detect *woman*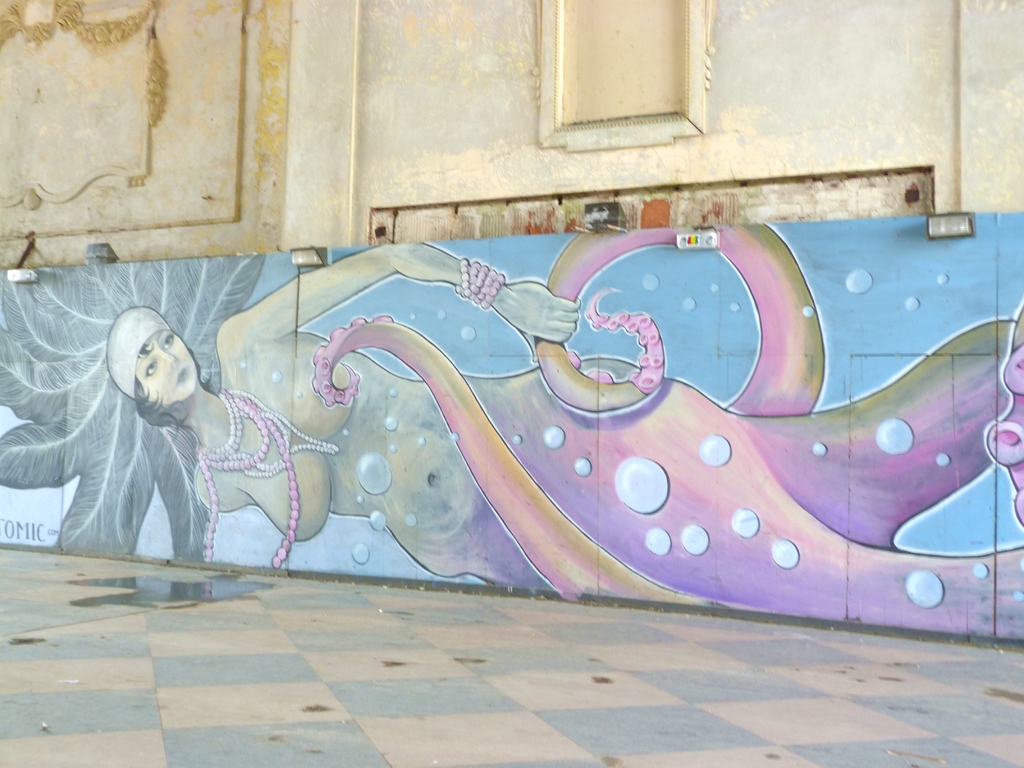
select_region(109, 221, 1021, 596)
